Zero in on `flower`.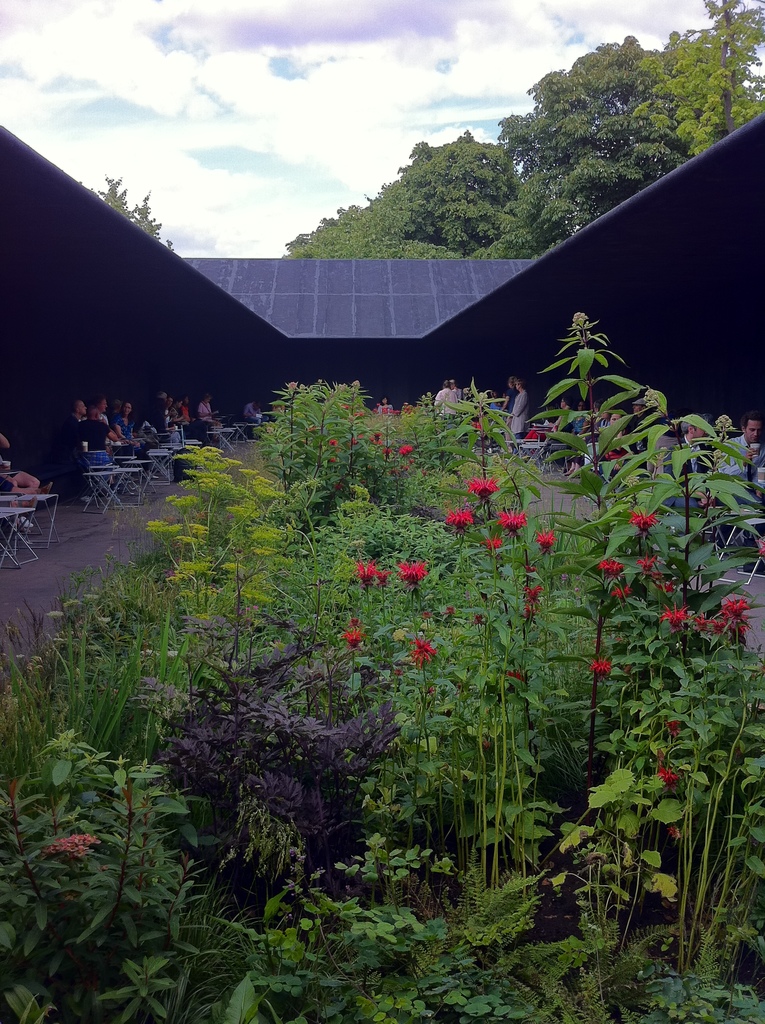
Zeroed in: 599:560:624:576.
